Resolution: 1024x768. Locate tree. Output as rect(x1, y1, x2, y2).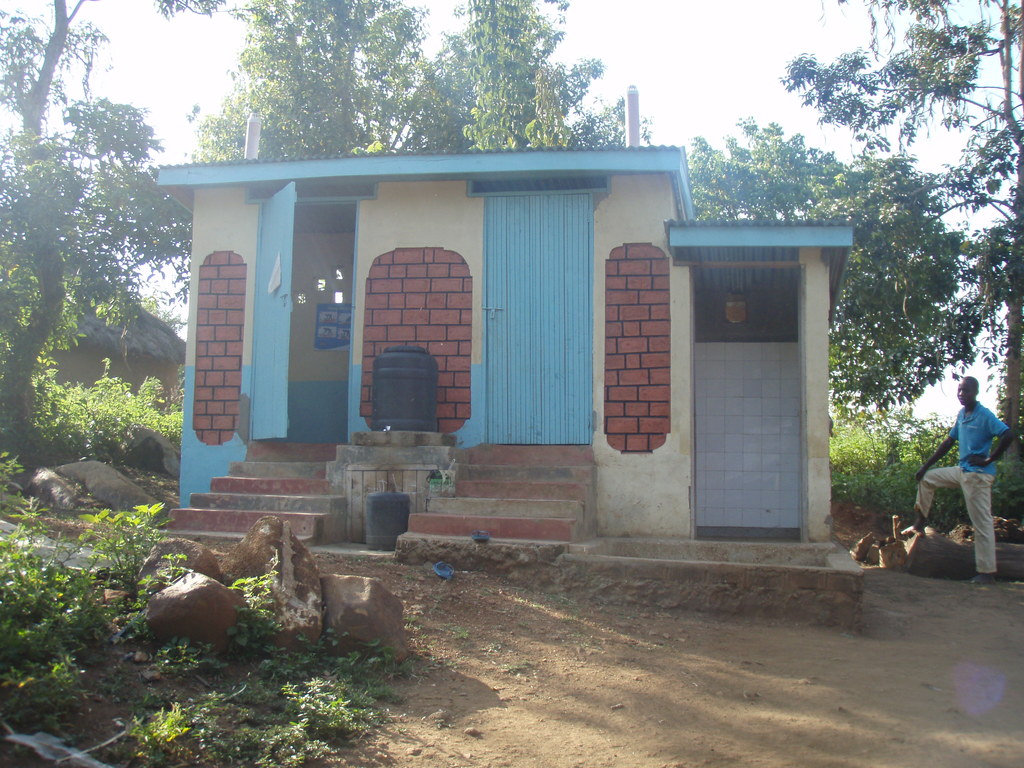
rect(140, 0, 431, 166).
